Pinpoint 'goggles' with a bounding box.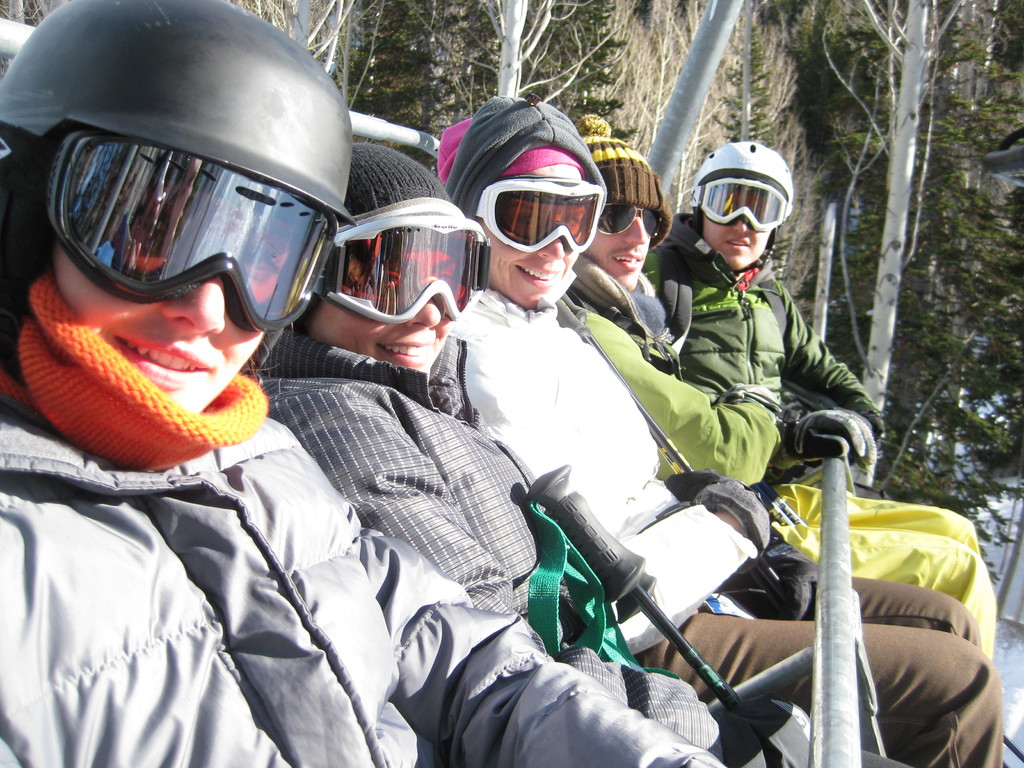
BBox(455, 171, 600, 265).
